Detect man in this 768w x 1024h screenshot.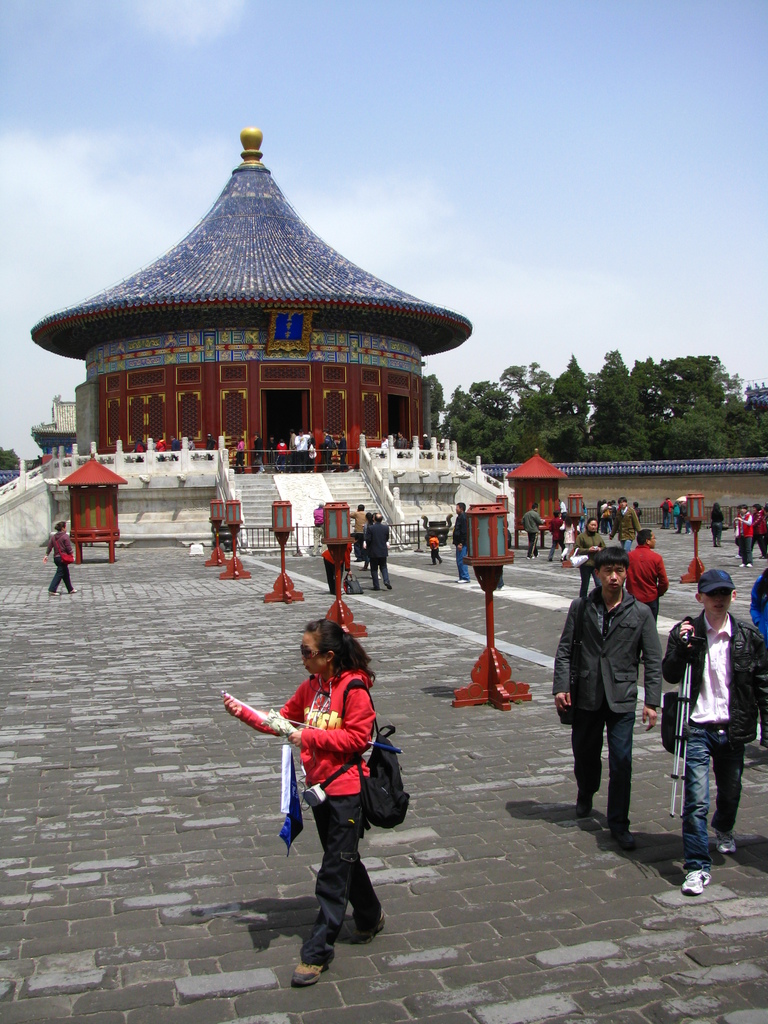
Detection: <box>609,497,641,551</box>.
